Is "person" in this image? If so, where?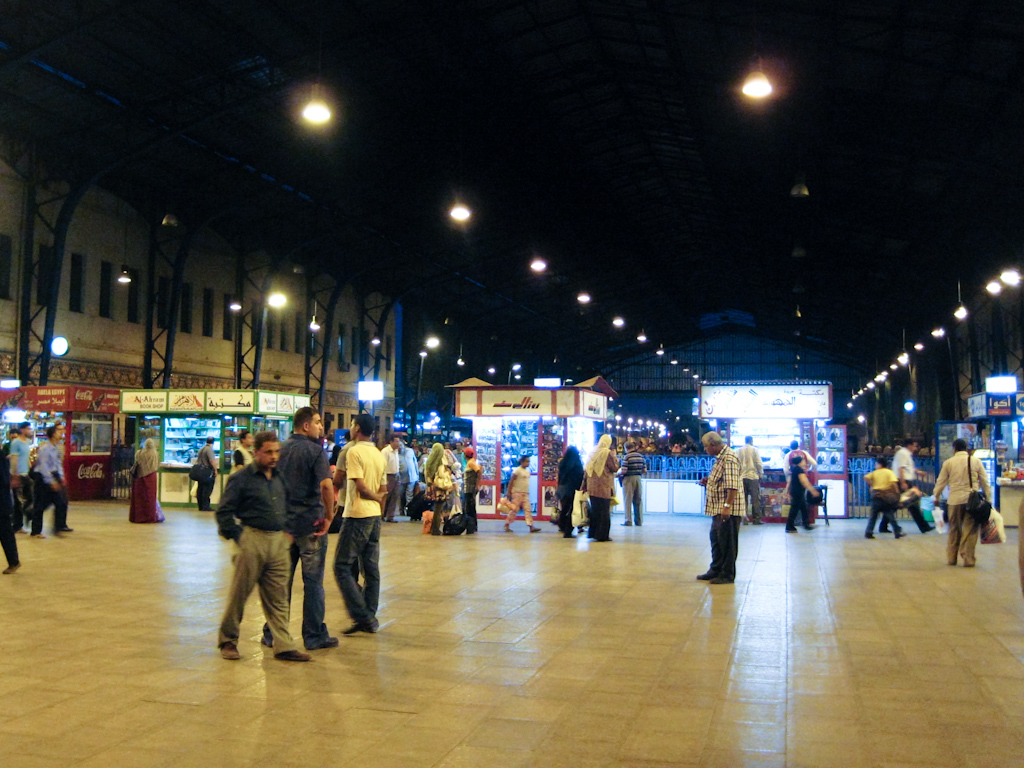
Yes, at [784,456,815,534].
